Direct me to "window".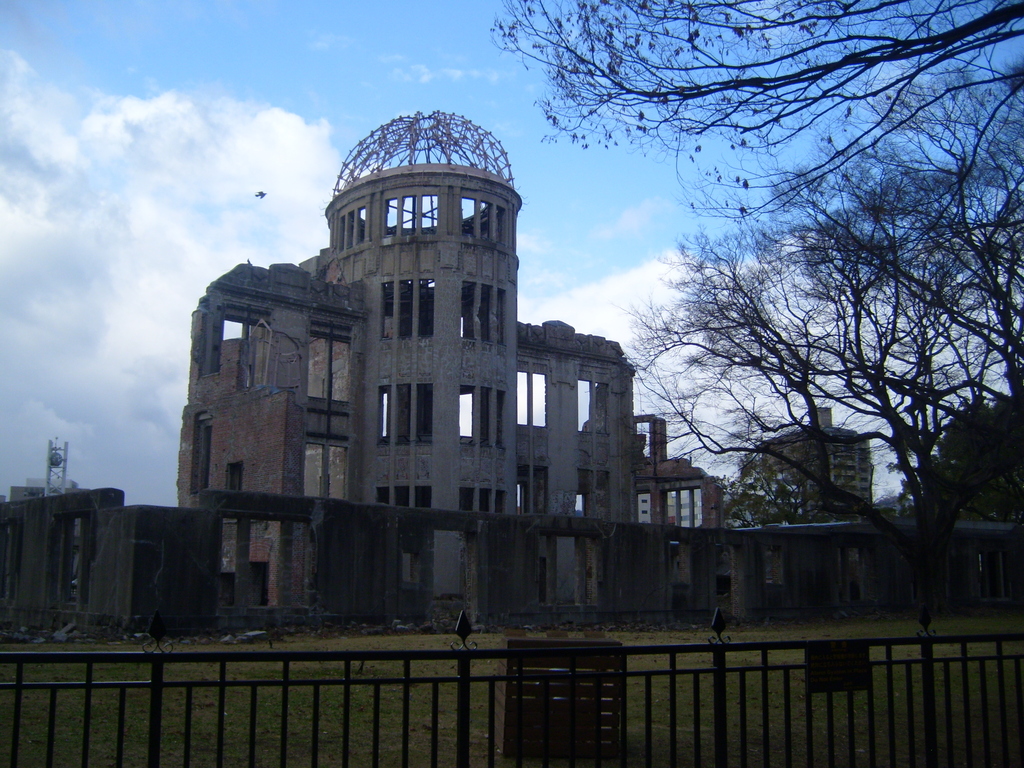
Direction: {"left": 378, "top": 486, "right": 433, "bottom": 512}.
